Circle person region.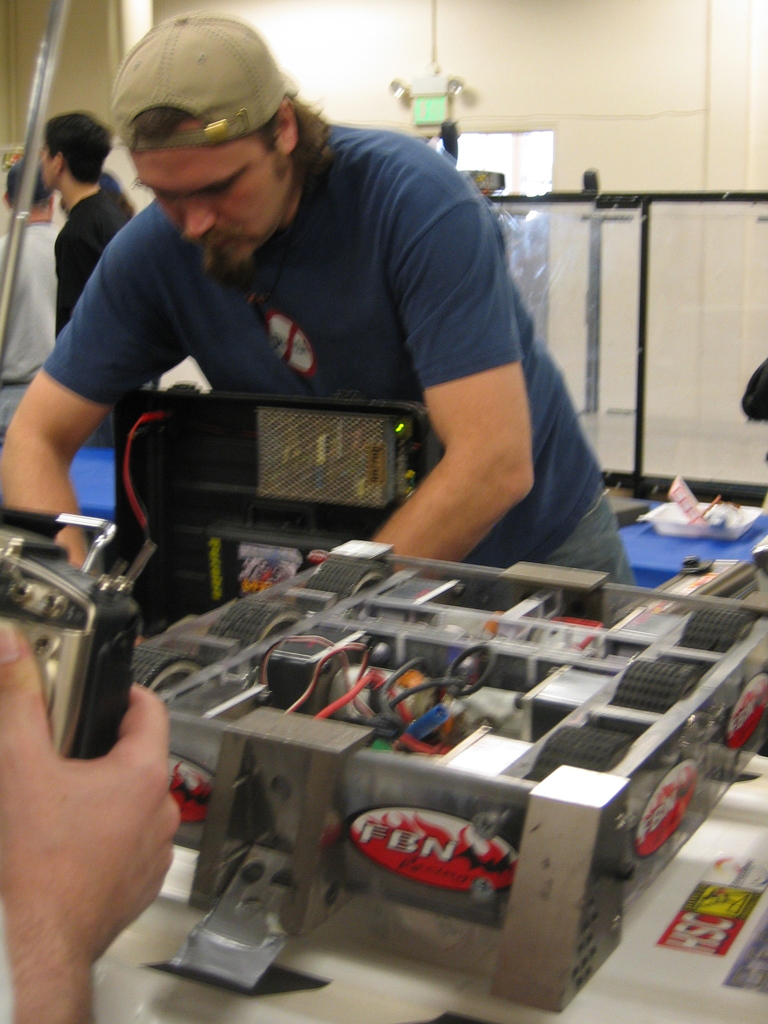
Region: l=0, t=162, r=59, b=386.
